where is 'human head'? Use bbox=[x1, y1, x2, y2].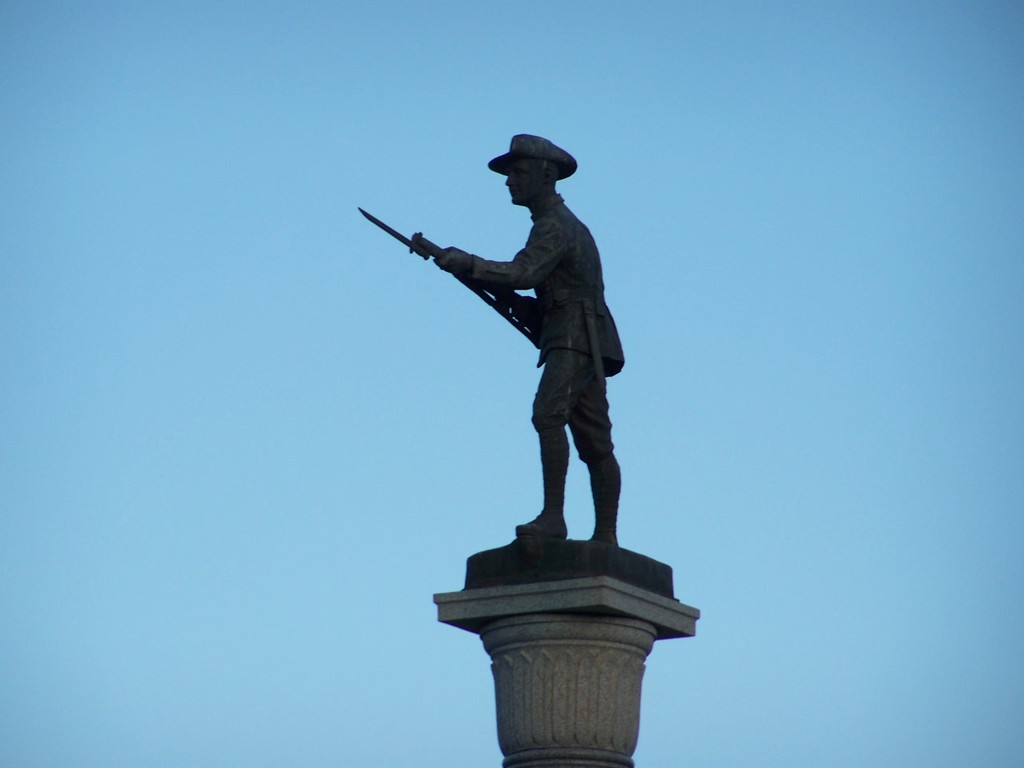
bbox=[482, 125, 582, 212].
